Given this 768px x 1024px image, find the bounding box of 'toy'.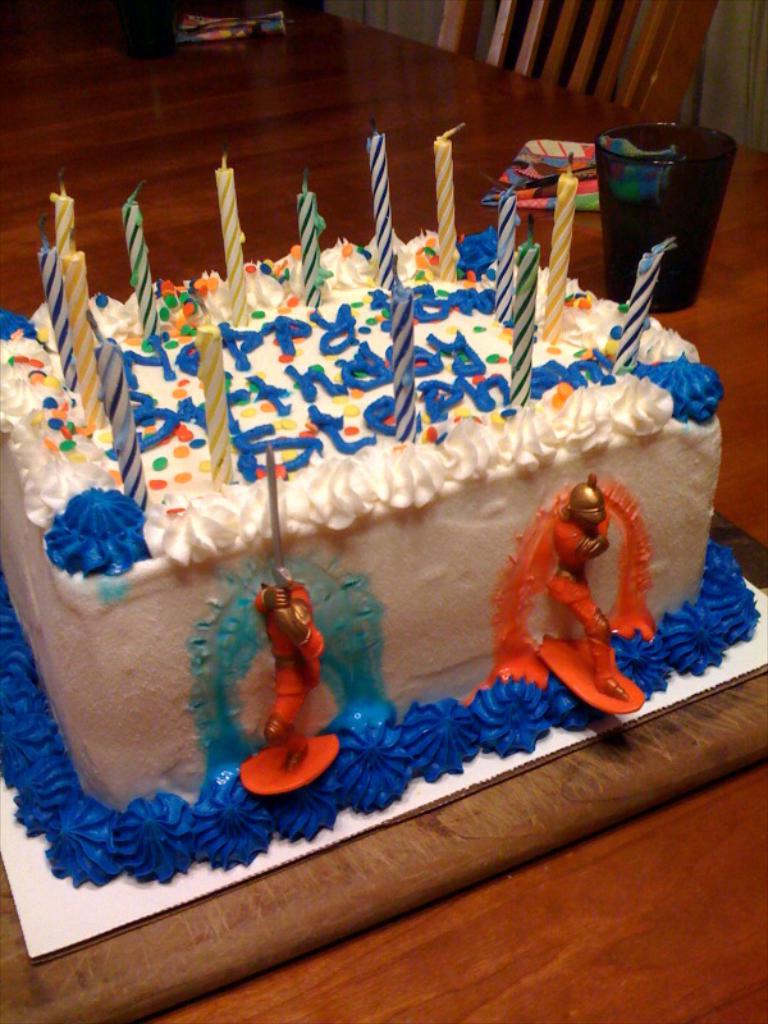
x1=476, y1=468, x2=658, y2=710.
